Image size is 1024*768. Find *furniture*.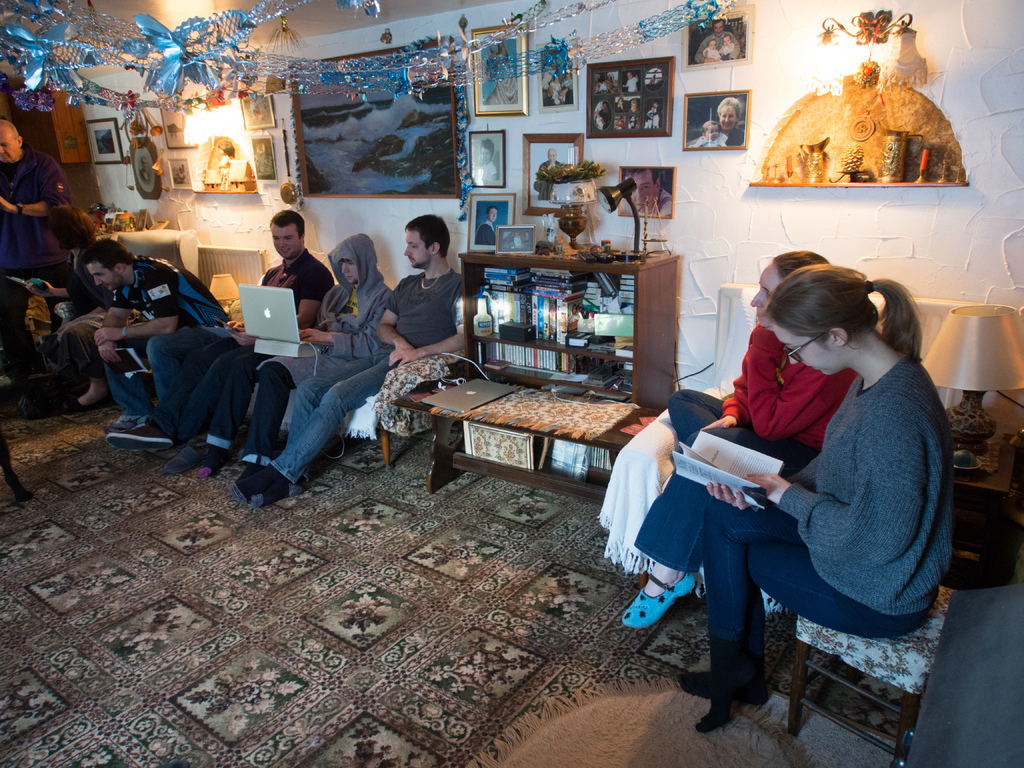
locate(794, 585, 957, 767).
